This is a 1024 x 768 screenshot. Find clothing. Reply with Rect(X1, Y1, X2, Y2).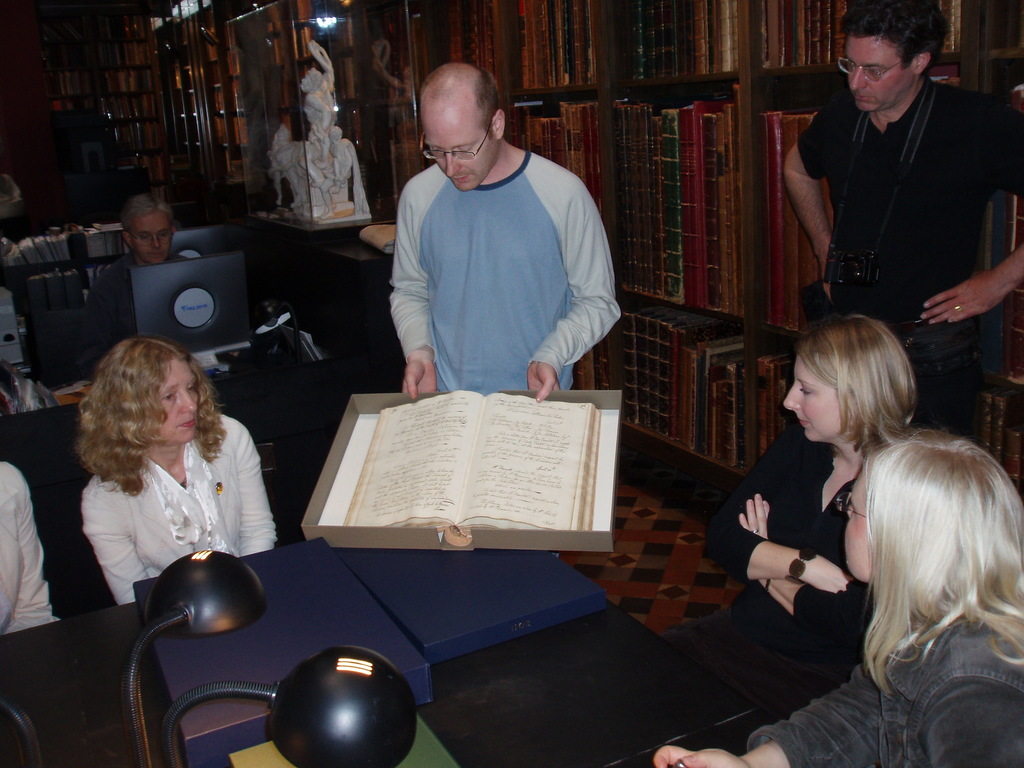
Rect(0, 449, 60, 641).
